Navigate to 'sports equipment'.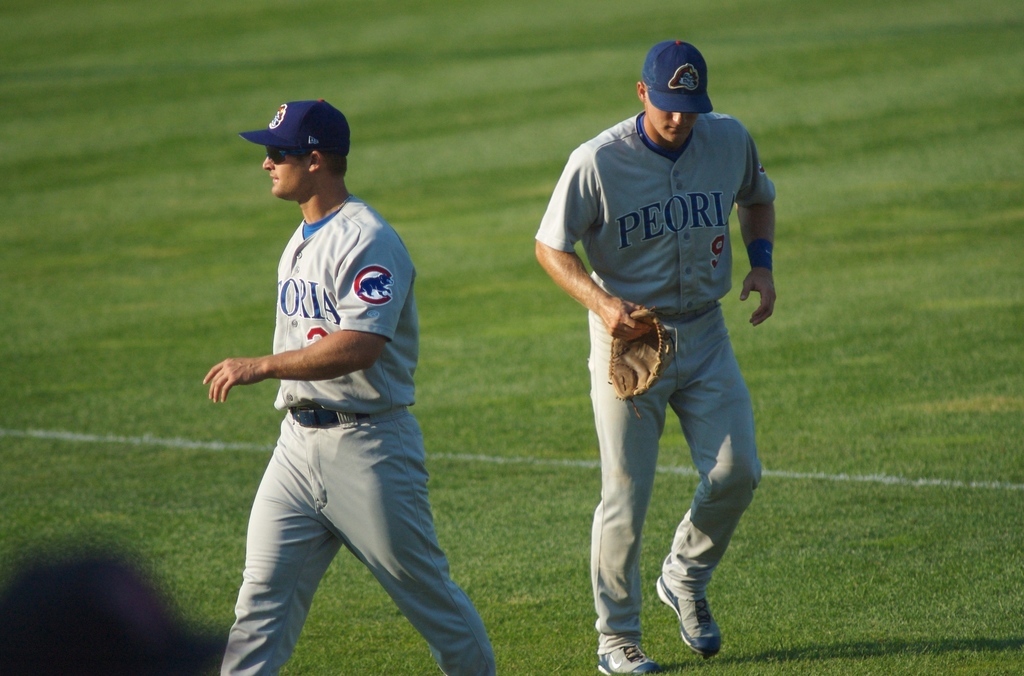
Navigation target: [x1=607, y1=303, x2=679, y2=415].
